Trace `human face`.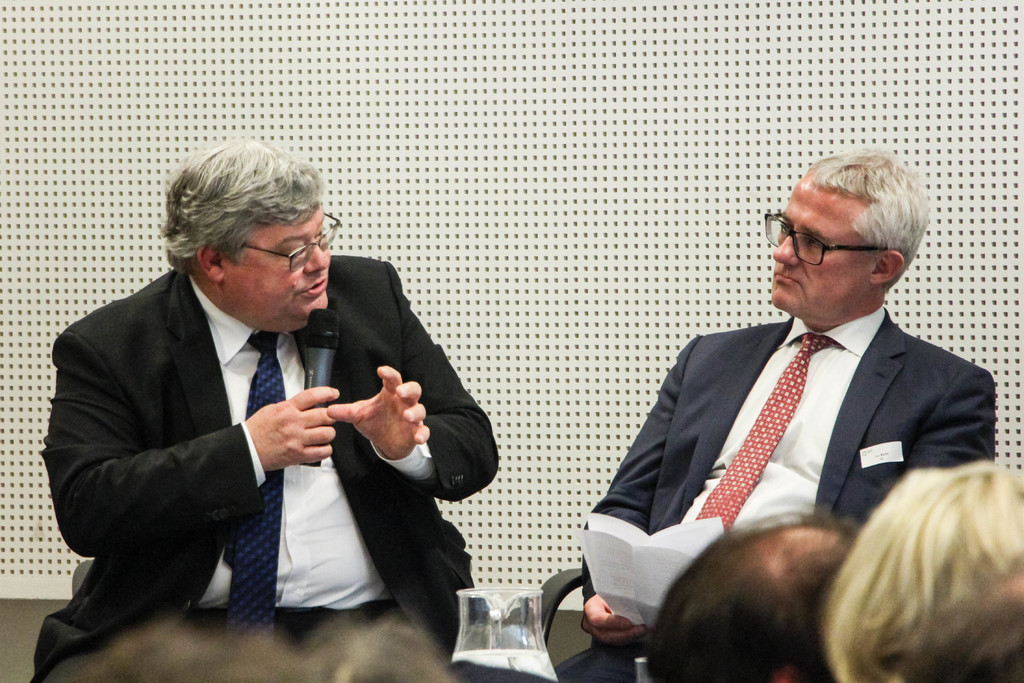
Traced to l=770, t=172, r=861, b=318.
